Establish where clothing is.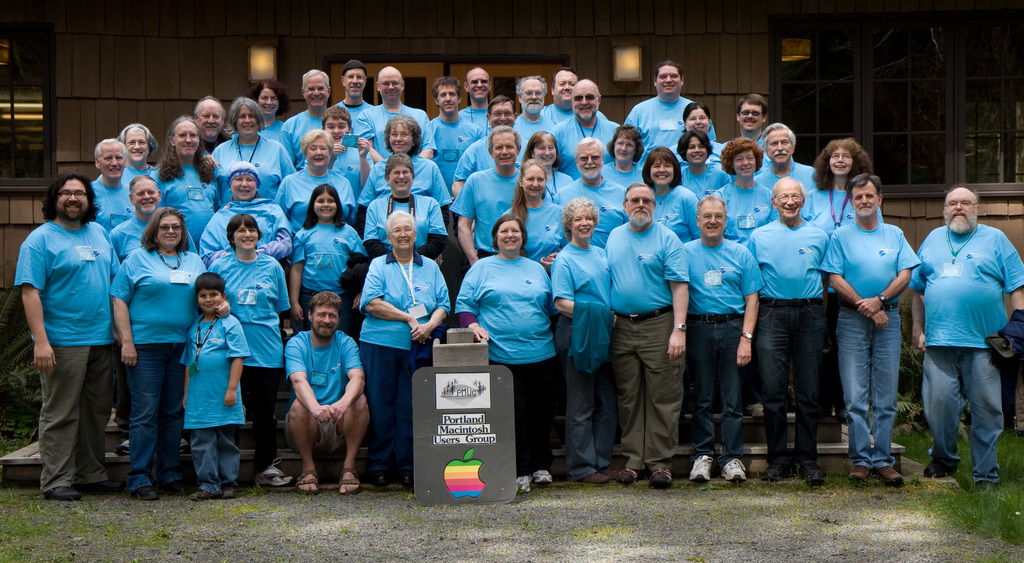
Established at box(754, 165, 817, 192).
